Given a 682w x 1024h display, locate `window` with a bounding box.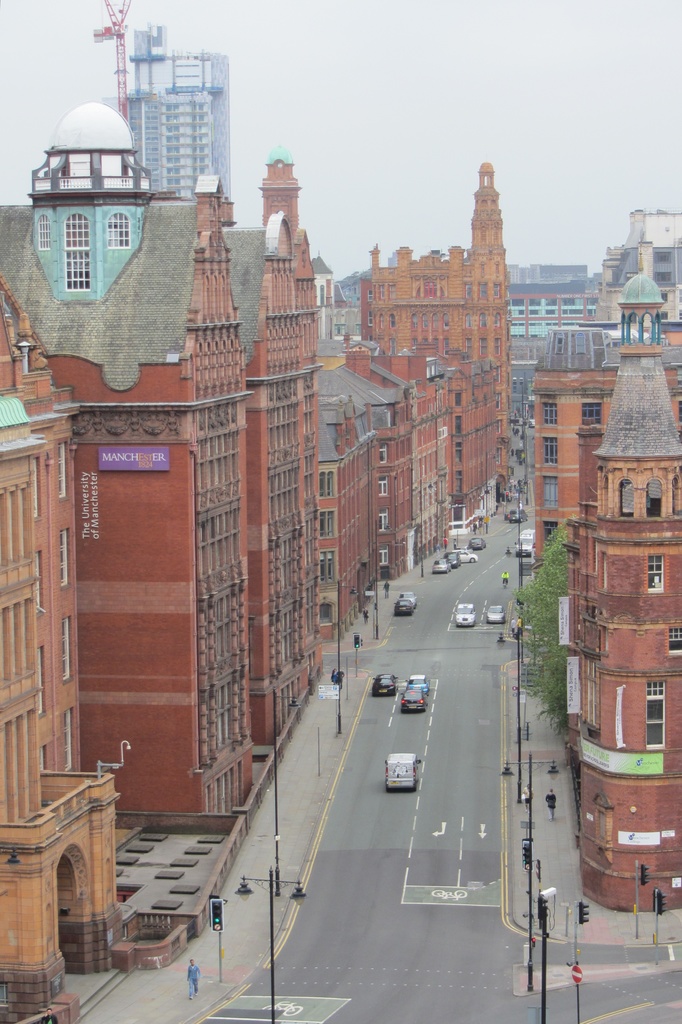
Located: 60,538,78,607.
